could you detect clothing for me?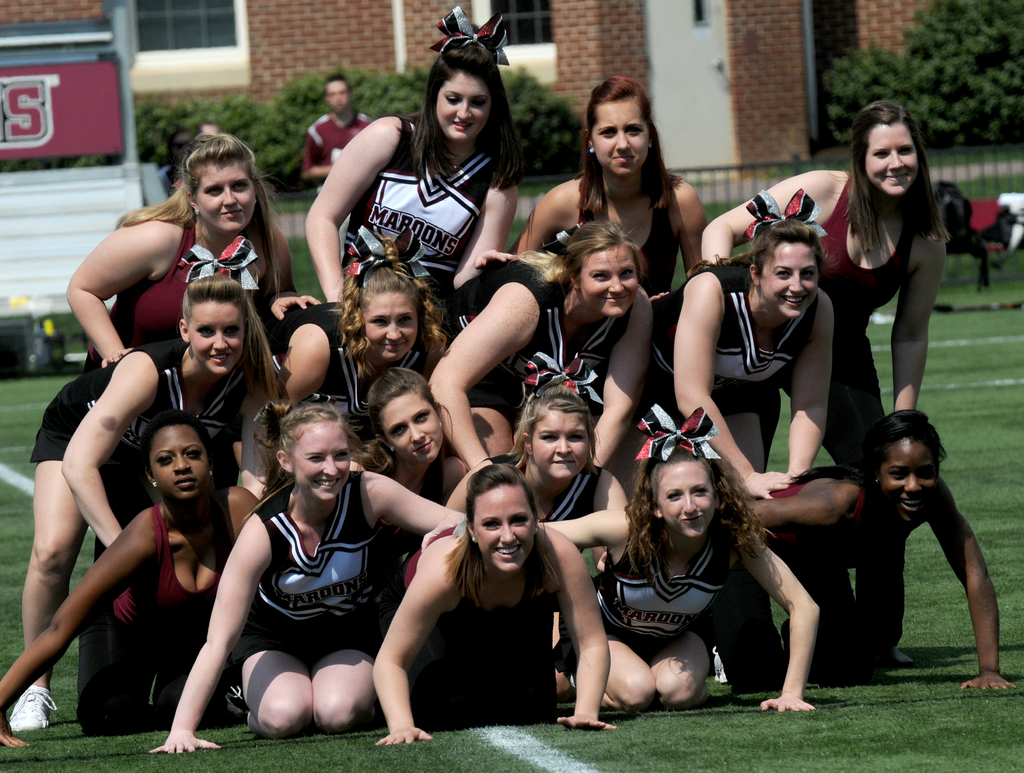
Detection result: locate(381, 520, 548, 738).
